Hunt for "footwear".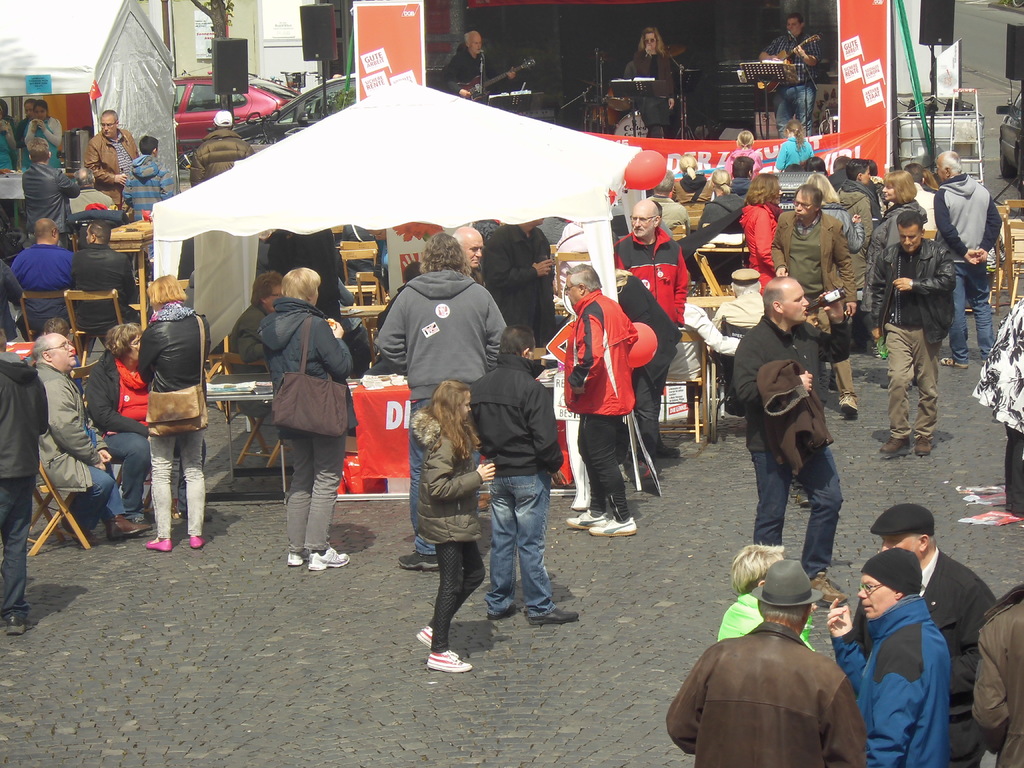
Hunted down at rect(189, 536, 201, 547).
